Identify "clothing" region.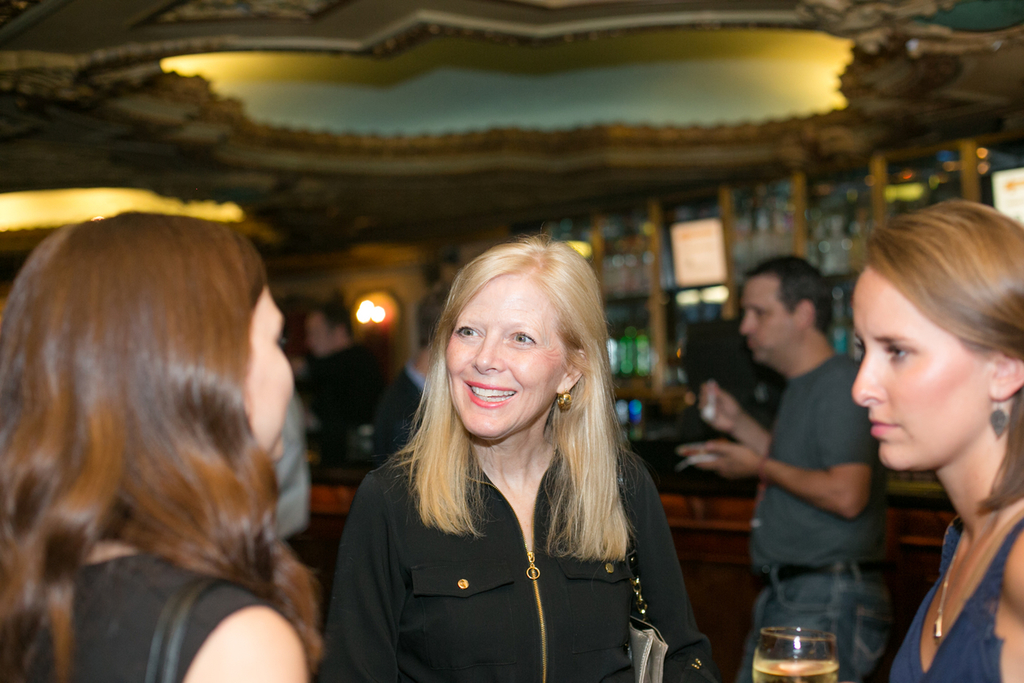
Region: crop(292, 365, 739, 671).
